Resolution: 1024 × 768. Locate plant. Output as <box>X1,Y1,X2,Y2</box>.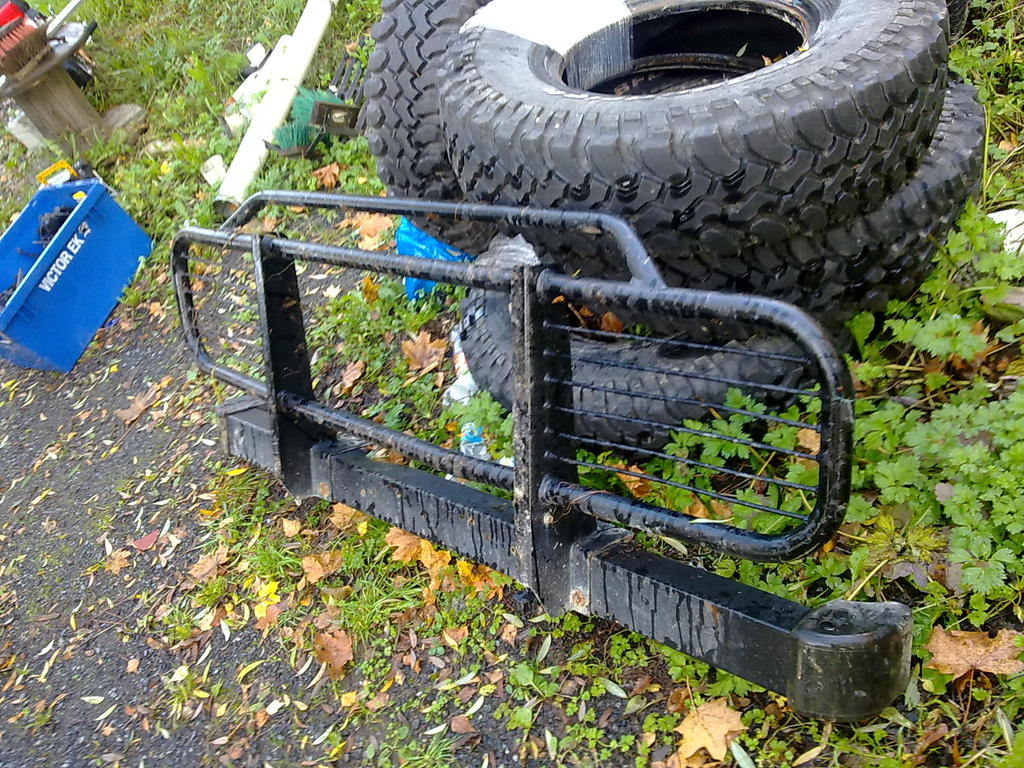
<box>575,374,842,603</box>.
